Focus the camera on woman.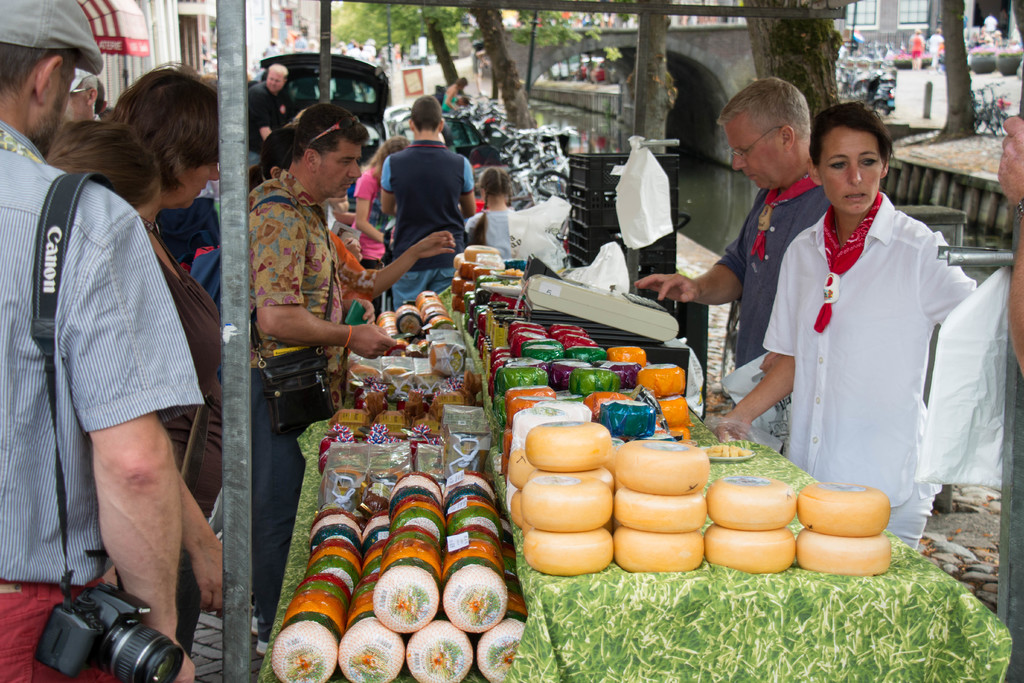
Focus region: locate(755, 115, 970, 539).
